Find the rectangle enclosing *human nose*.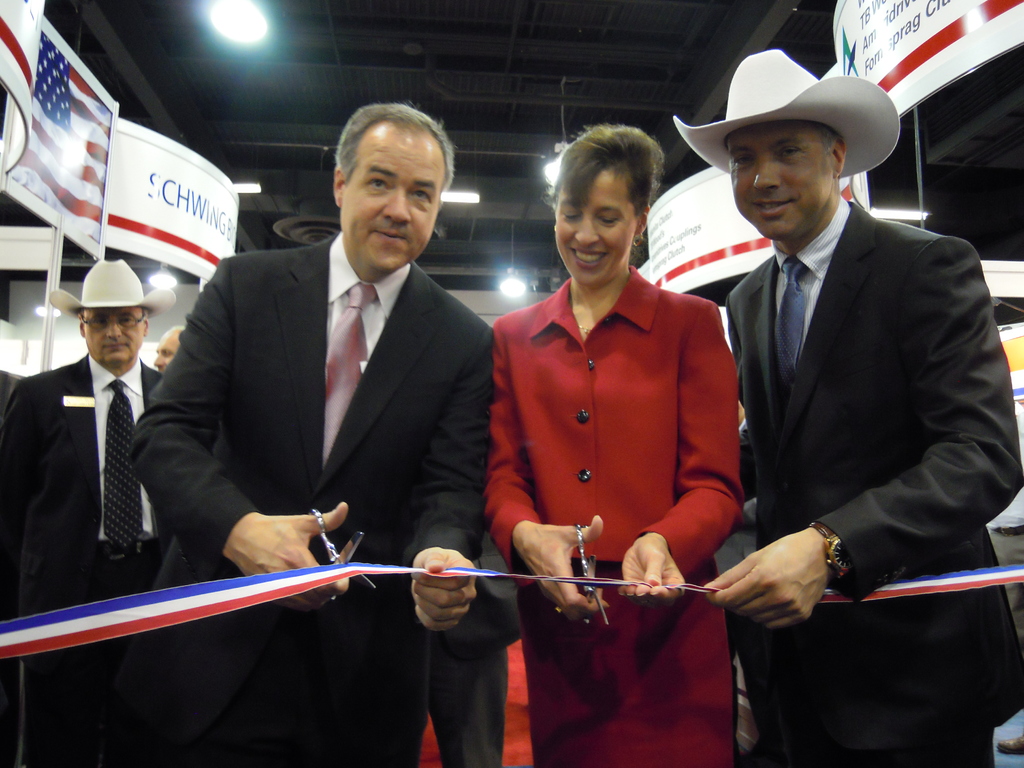
[x1=152, y1=352, x2=166, y2=367].
